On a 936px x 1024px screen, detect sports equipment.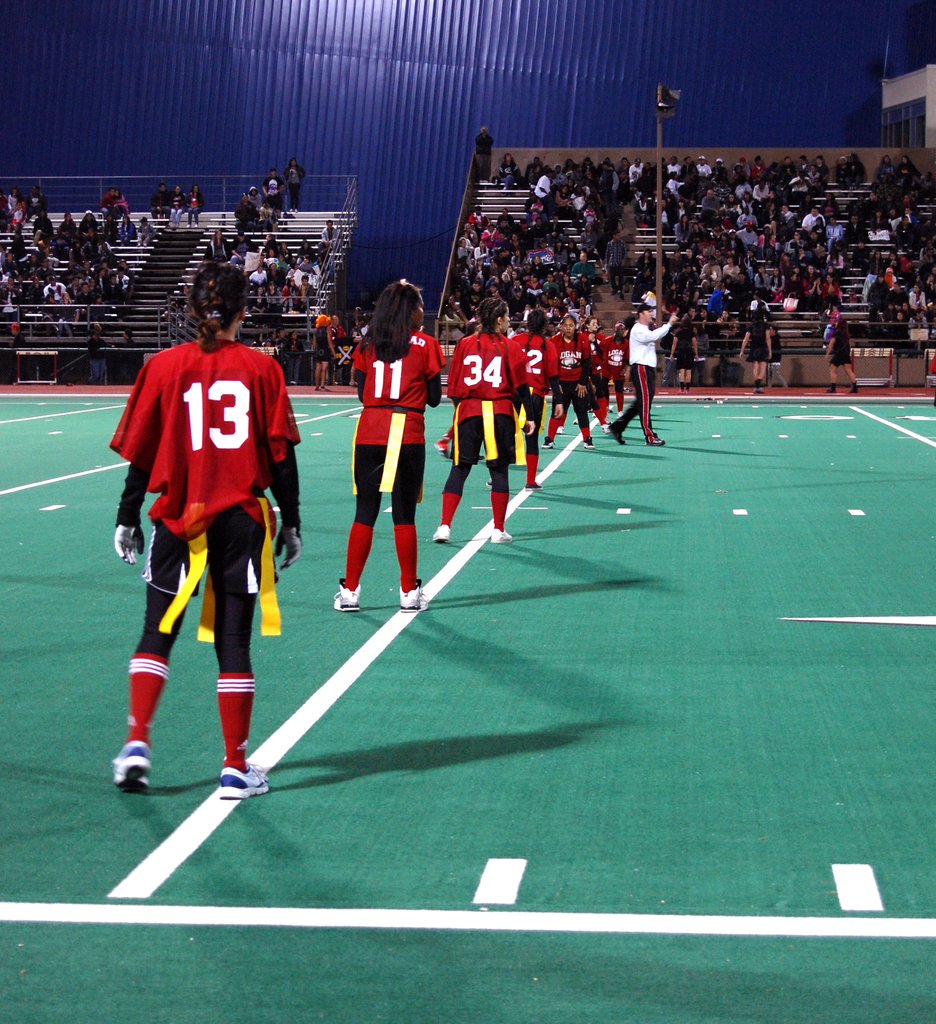
401:579:423:612.
